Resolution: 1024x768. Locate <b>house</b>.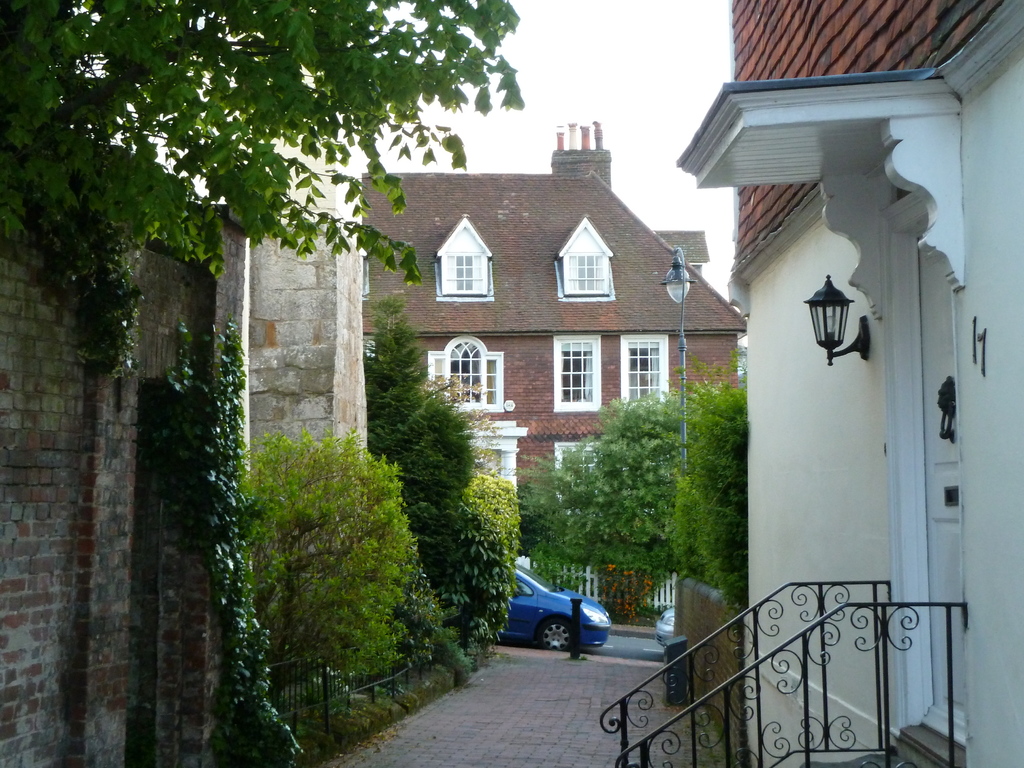
box(362, 126, 739, 500).
